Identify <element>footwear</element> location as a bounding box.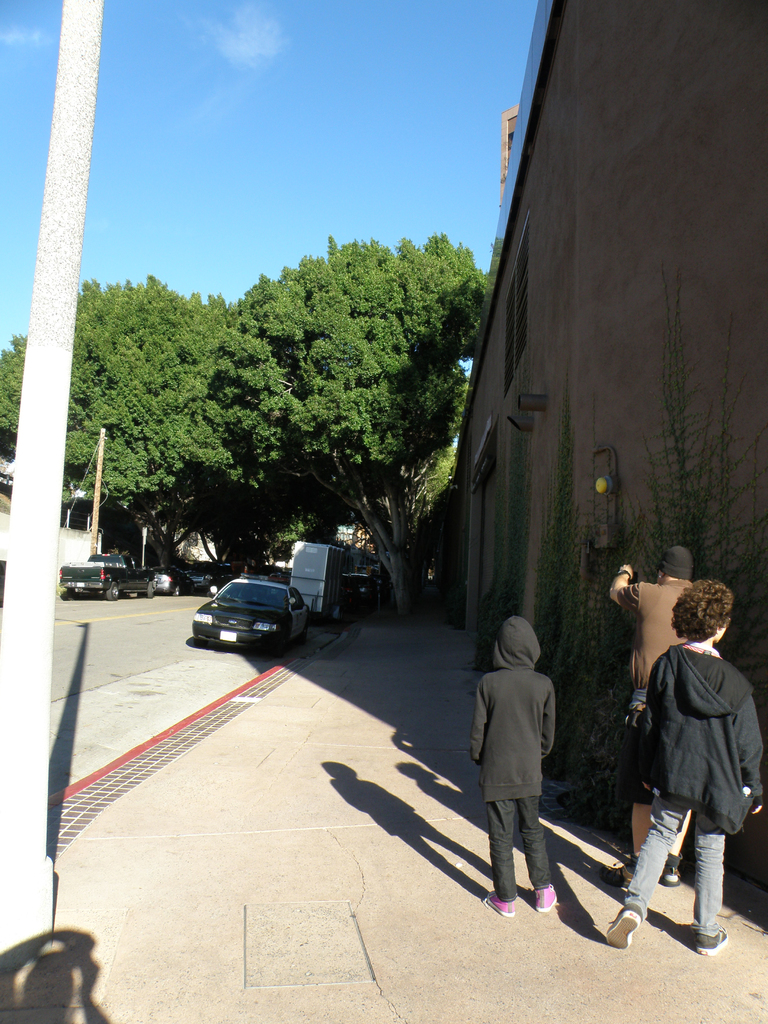
(658, 867, 681, 889).
